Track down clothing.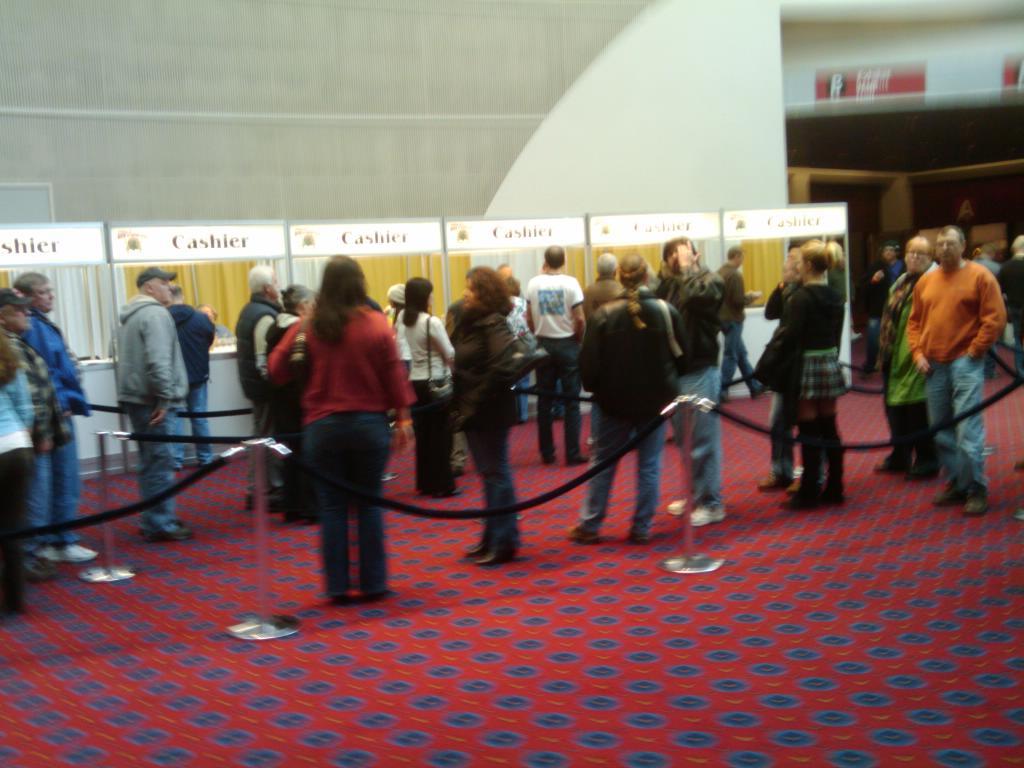
Tracked to box=[160, 301, 214, 472].
